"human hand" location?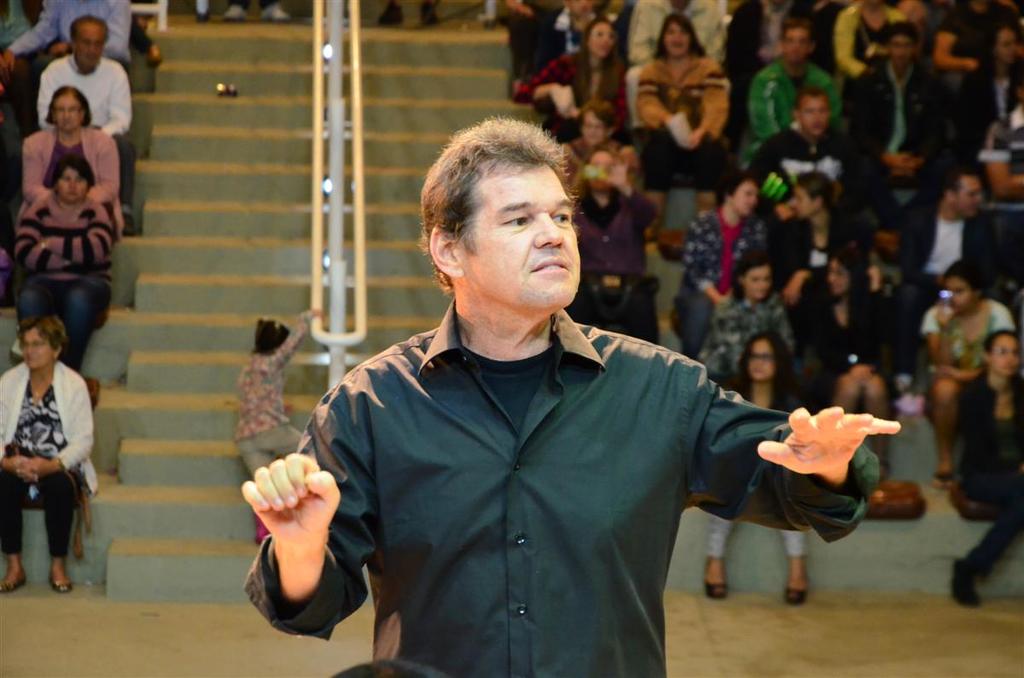
(233,461,342,553)
